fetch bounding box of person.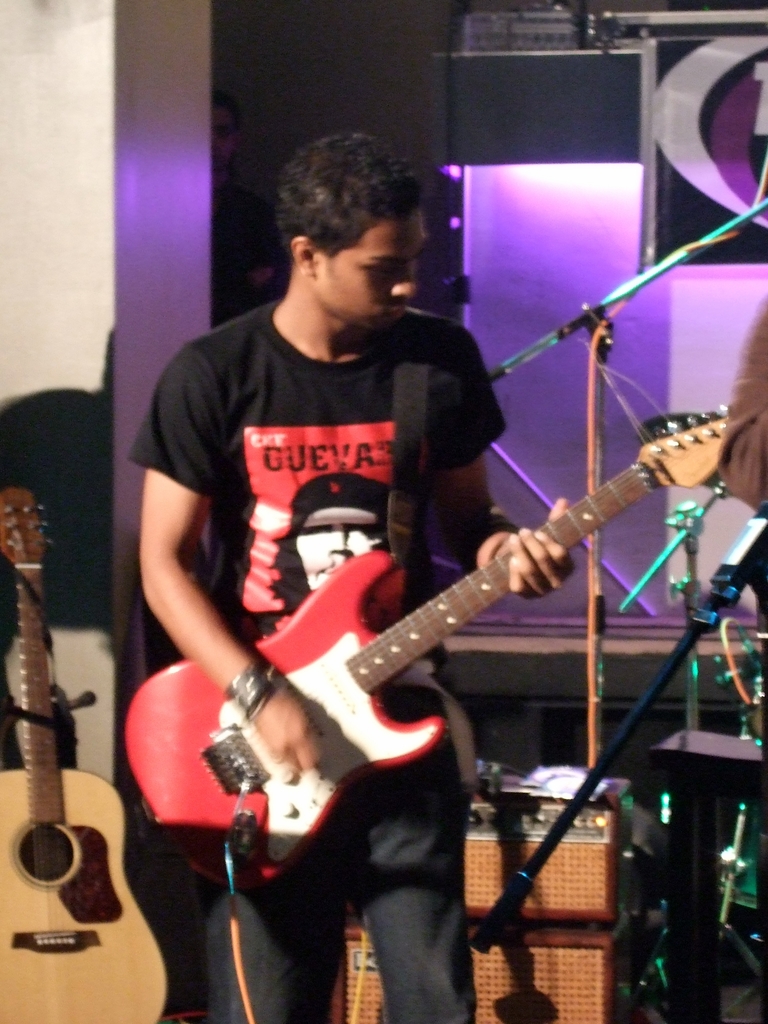
Bbox: (134,127,572,1023).
